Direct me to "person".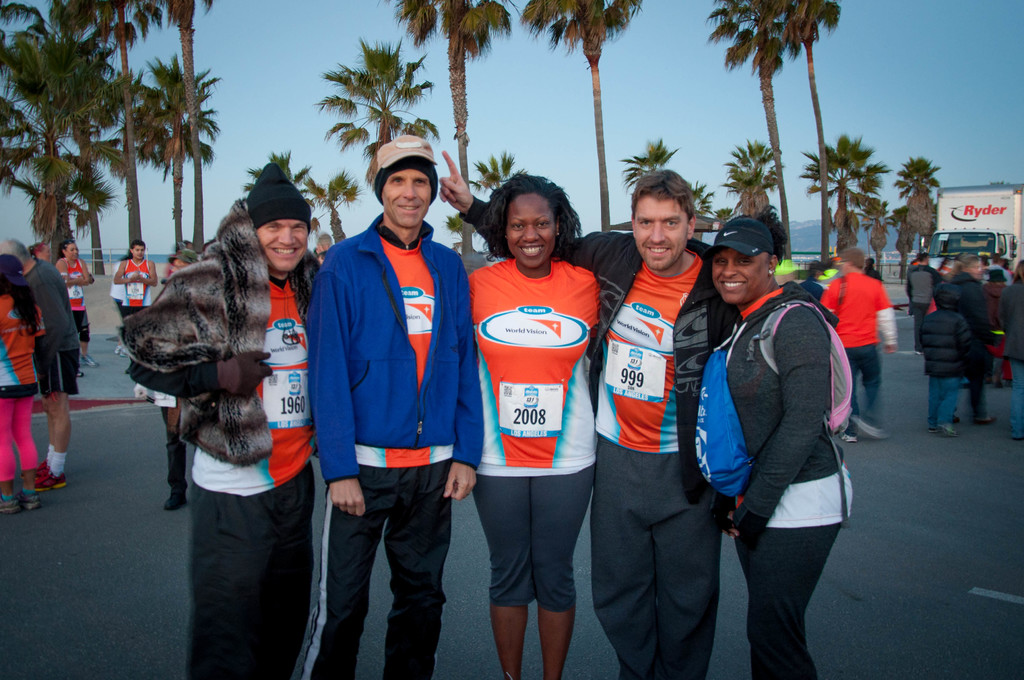
Direction: (x1=27, y1=244, x2=103, y2=400).
